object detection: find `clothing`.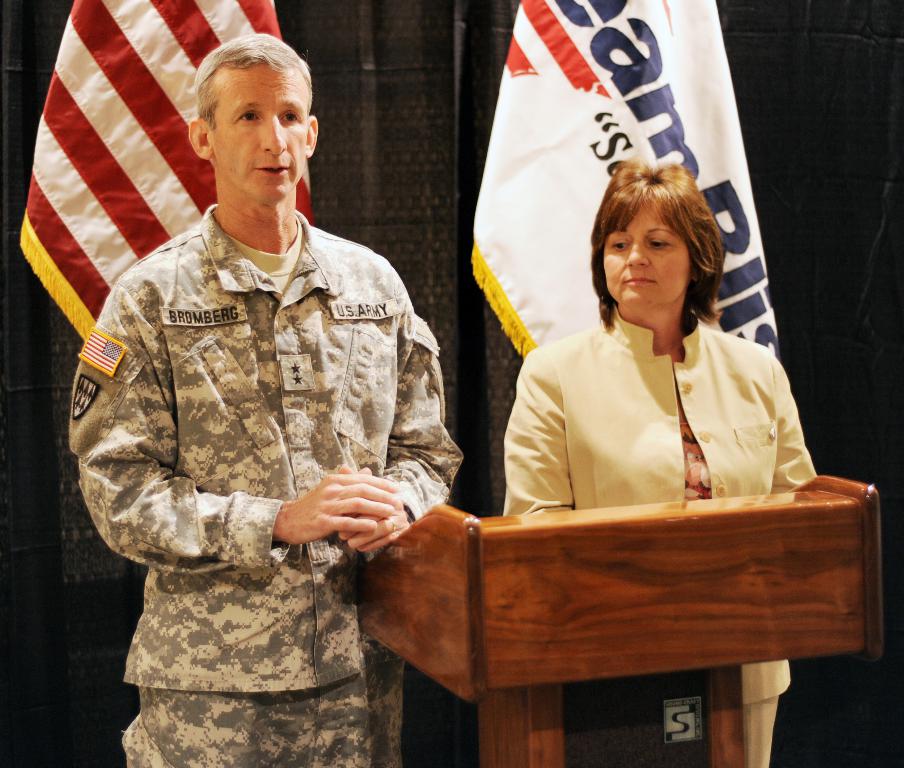
(67, 154, 463, 723).
